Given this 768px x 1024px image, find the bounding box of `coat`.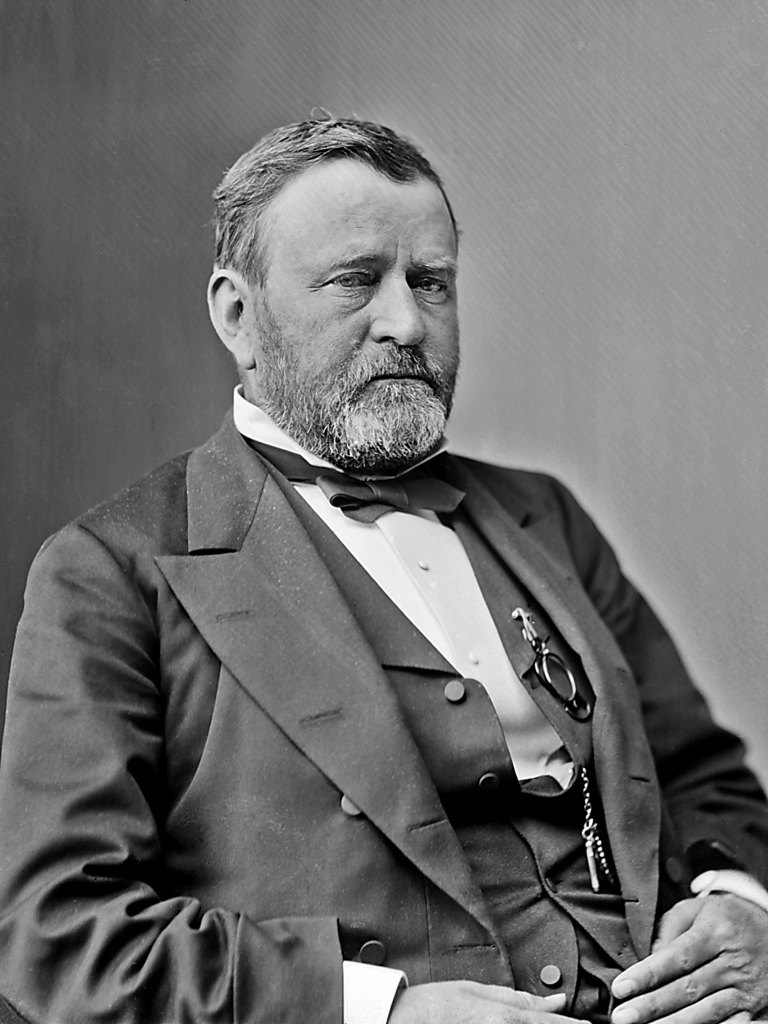
{"x1": 47, "y1": 427, "x2": 644, "y2": 990}.
